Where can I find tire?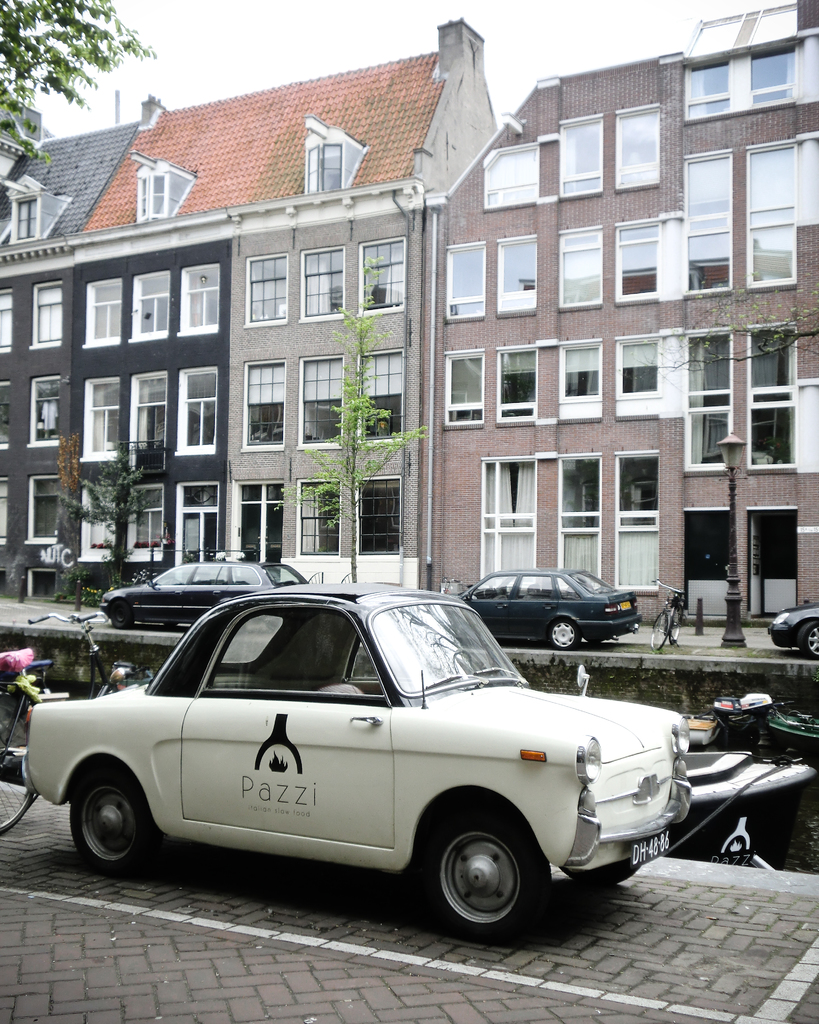
You can find it at [417,790,553,944].
